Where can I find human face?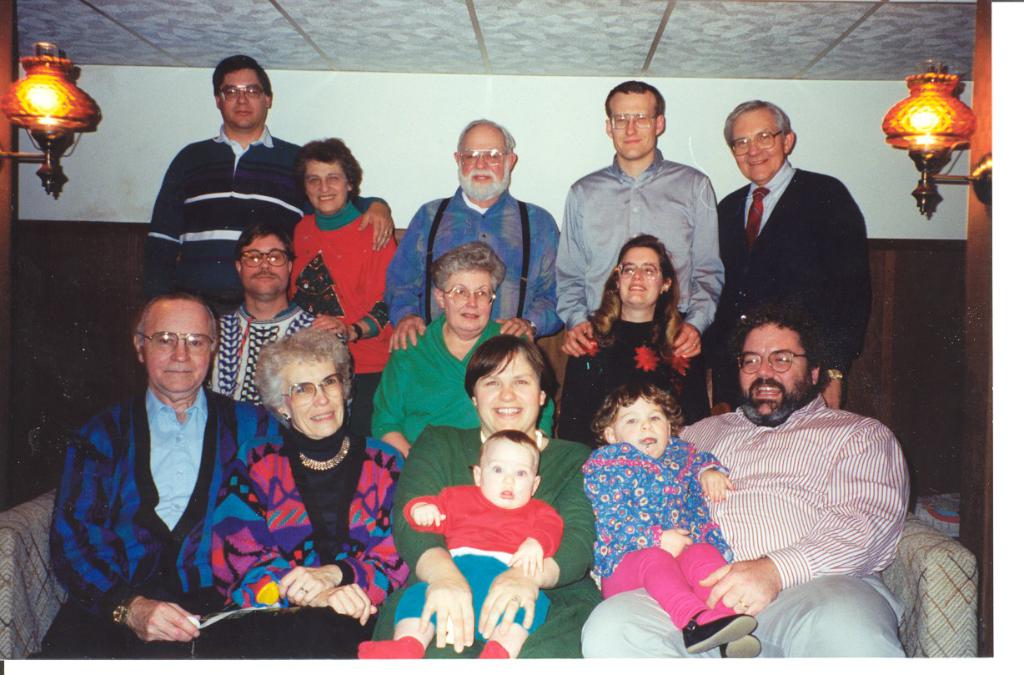
You can find it at [x1=282, y1=355, x2=345, y2=437].
